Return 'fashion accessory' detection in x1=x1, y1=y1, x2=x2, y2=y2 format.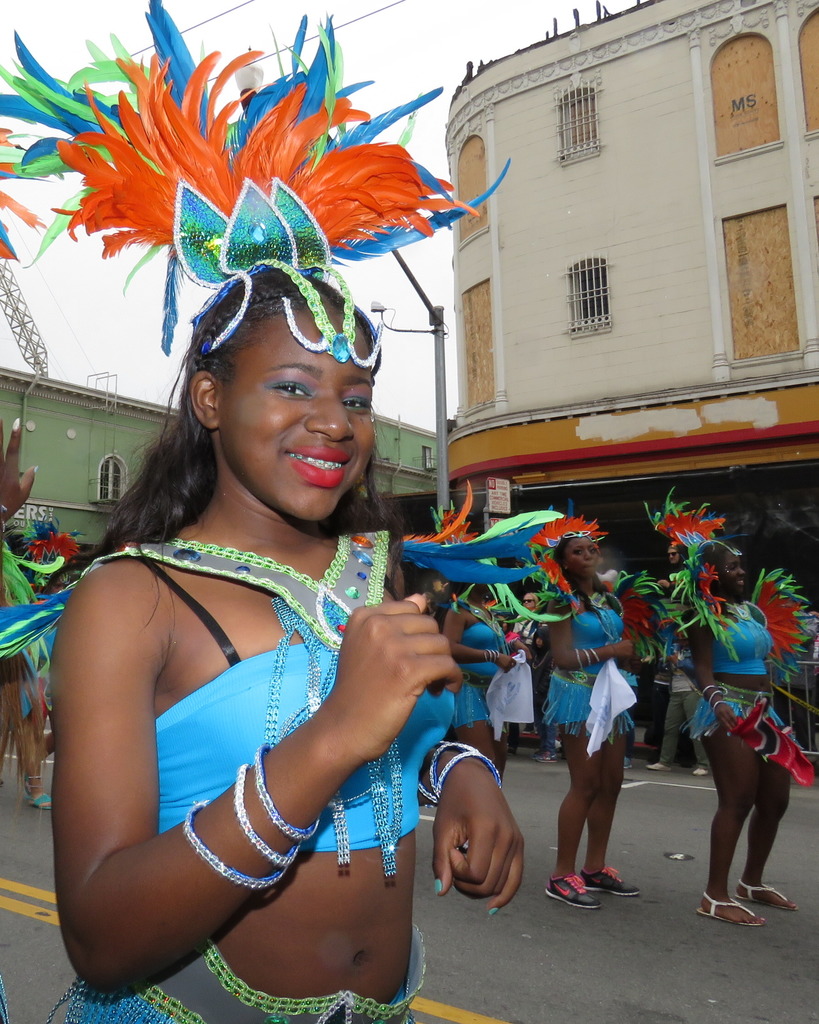
x1=0, y1=0, x2=517, y2=367.
